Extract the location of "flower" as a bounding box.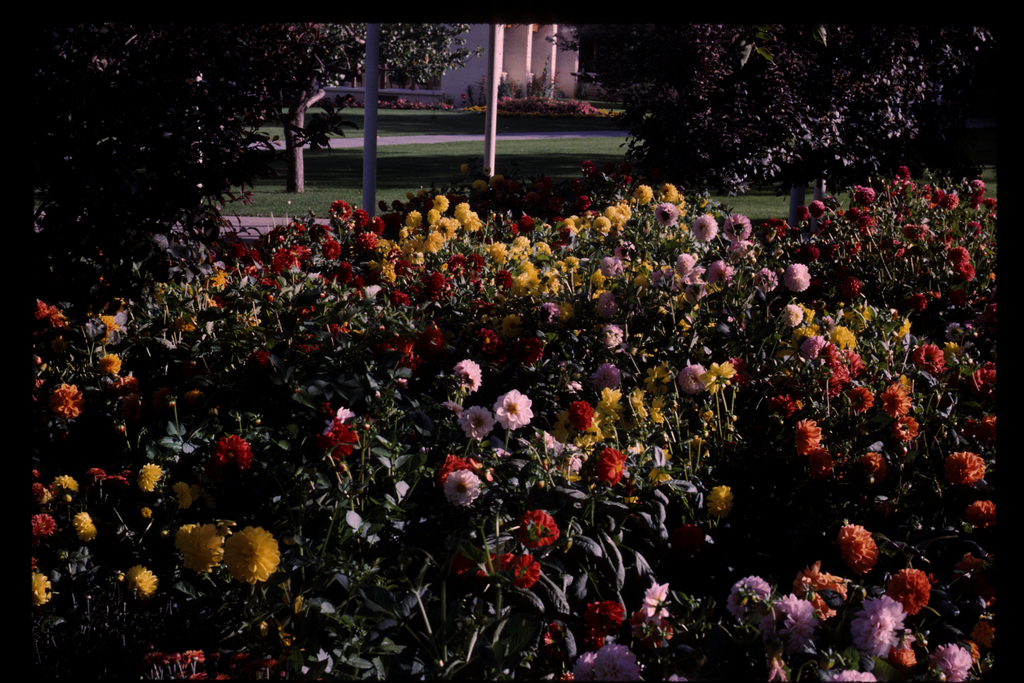
BBox(324, 415, 357, 463).
